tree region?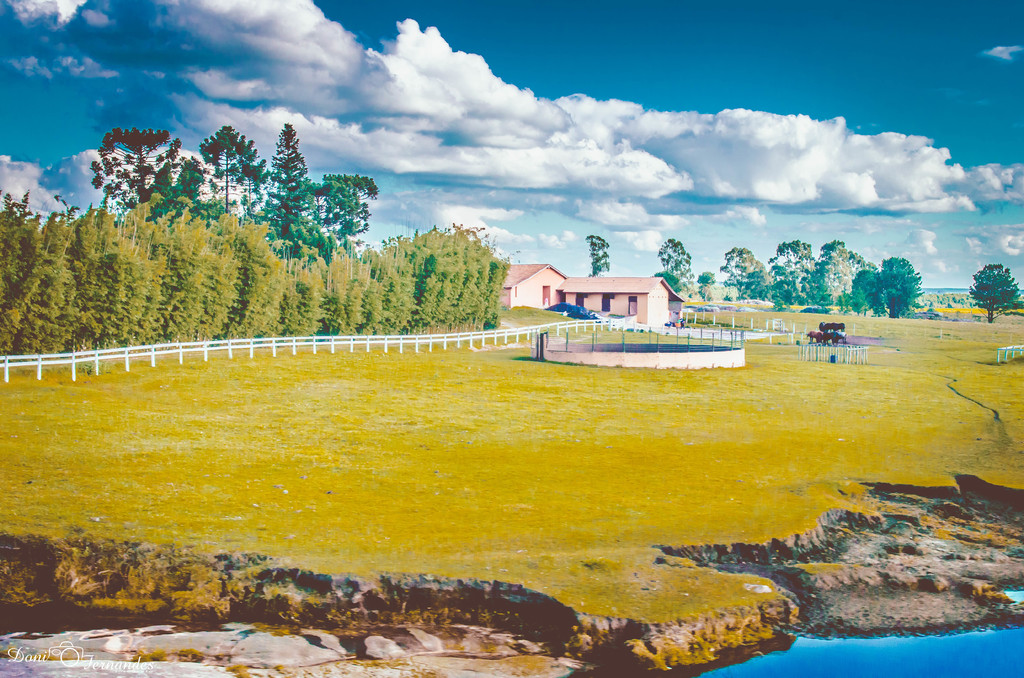
x1=584, y1=232, x2=614, y2=280
